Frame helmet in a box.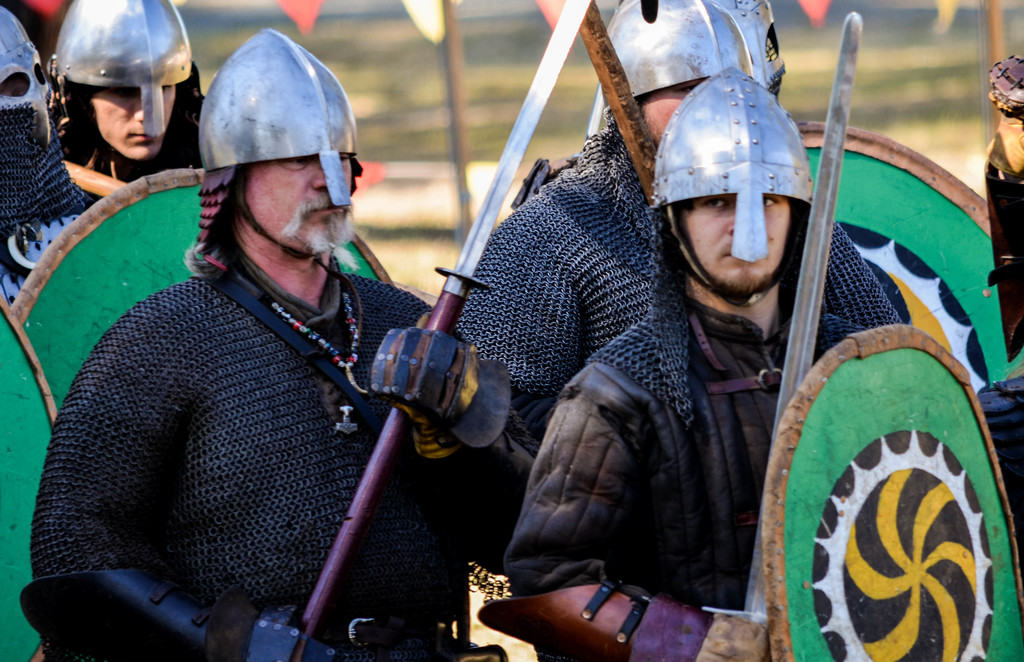
select_region(648, 74, 817, 303).
